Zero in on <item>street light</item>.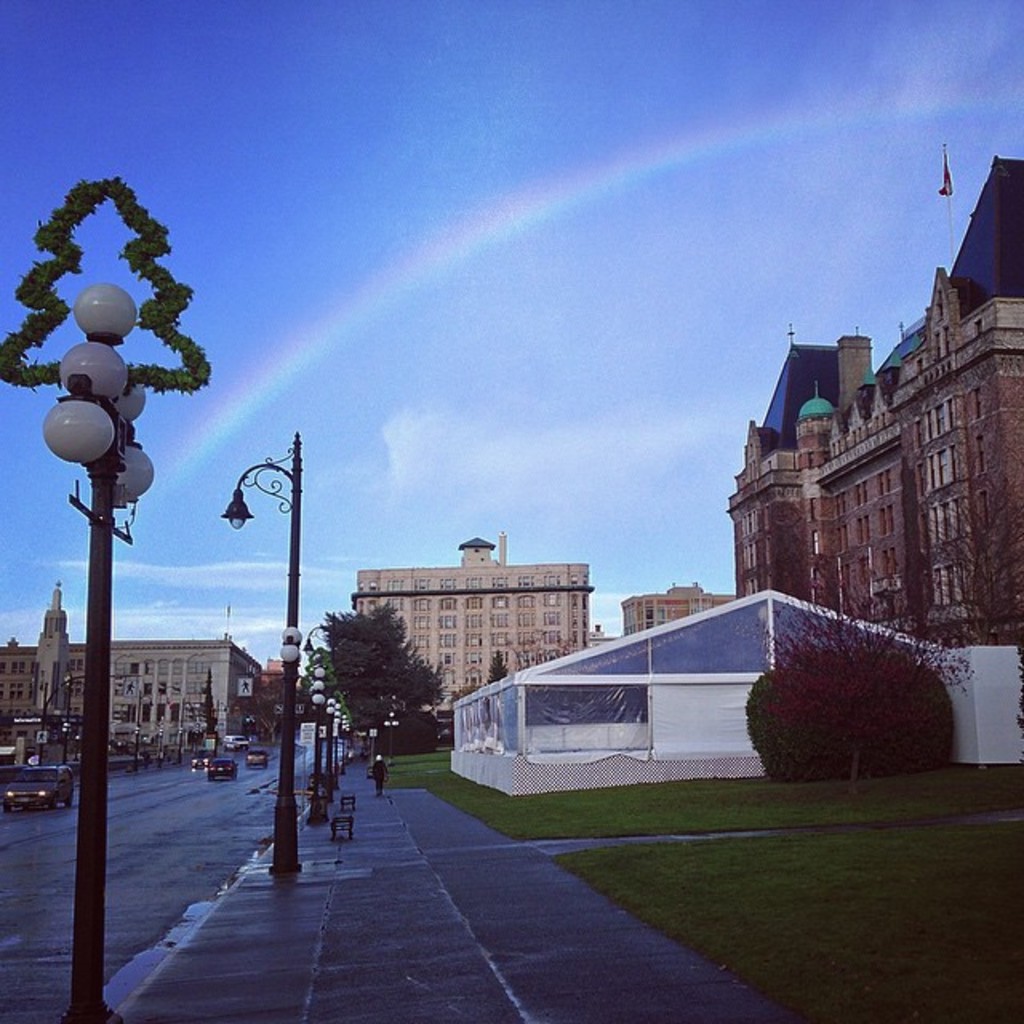
Zeroed in: <region>218, 430, 299, 880</region>.
